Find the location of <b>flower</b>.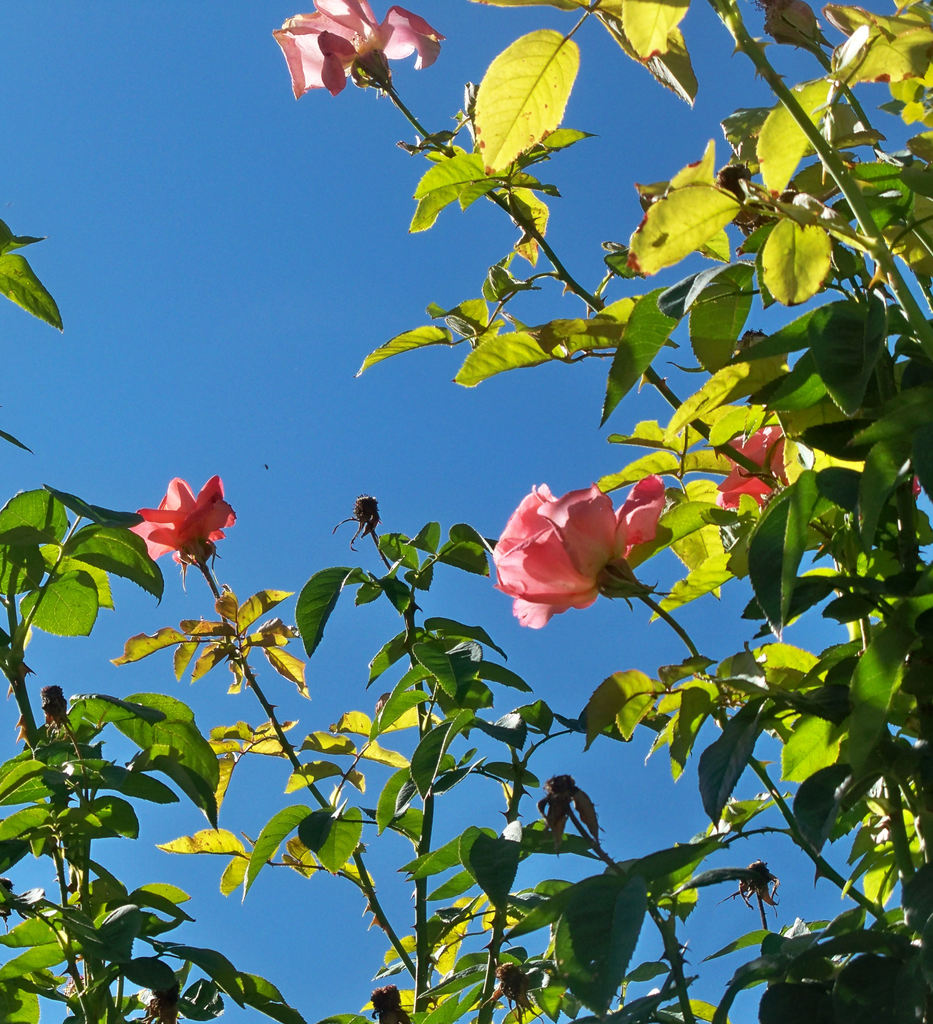
Location: box(488, 487, 662, 628).
